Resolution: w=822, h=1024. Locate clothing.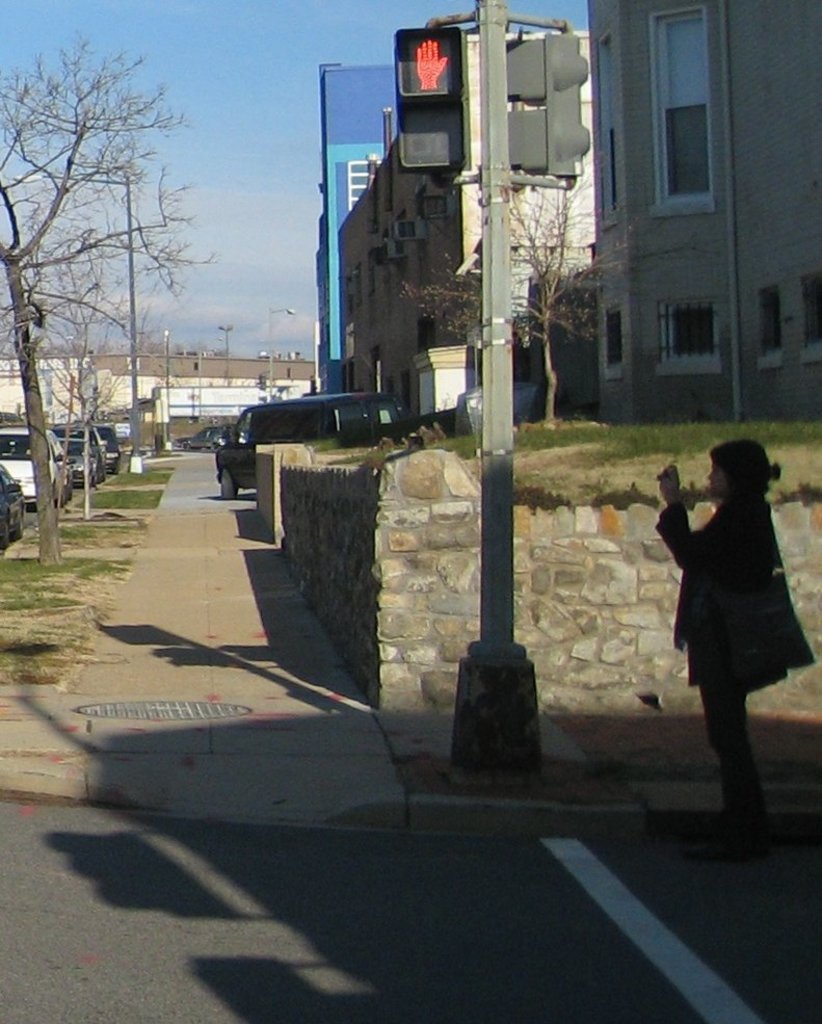
x1=647 y1=489 x2=814 y2=832.
